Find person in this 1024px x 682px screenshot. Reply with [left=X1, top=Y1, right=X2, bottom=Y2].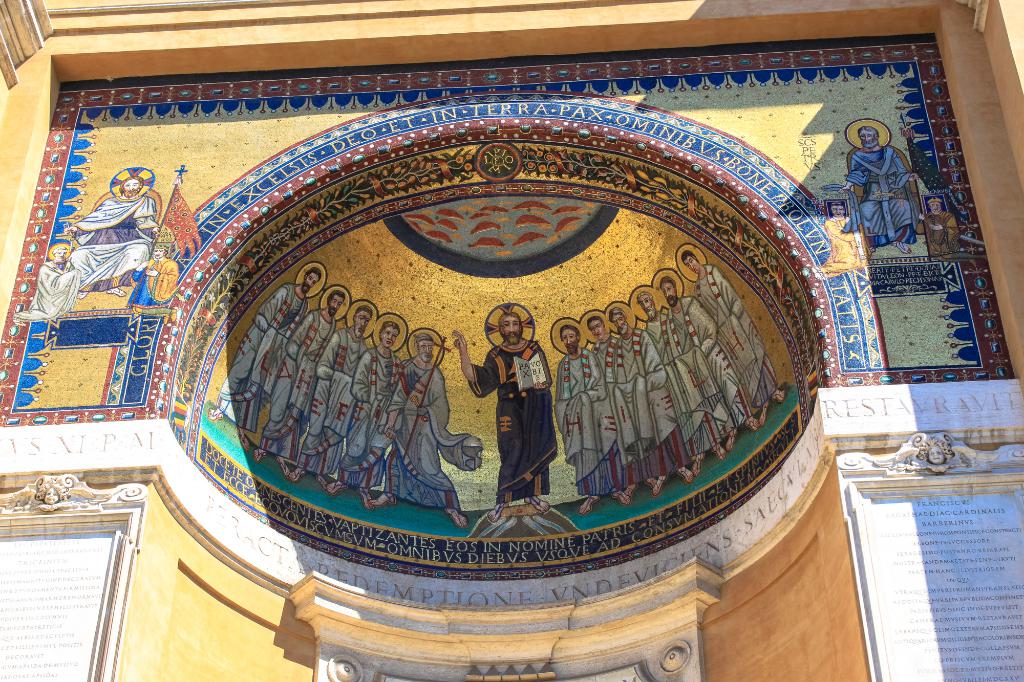
[left=449, top=309, right=552, bottom=524].
